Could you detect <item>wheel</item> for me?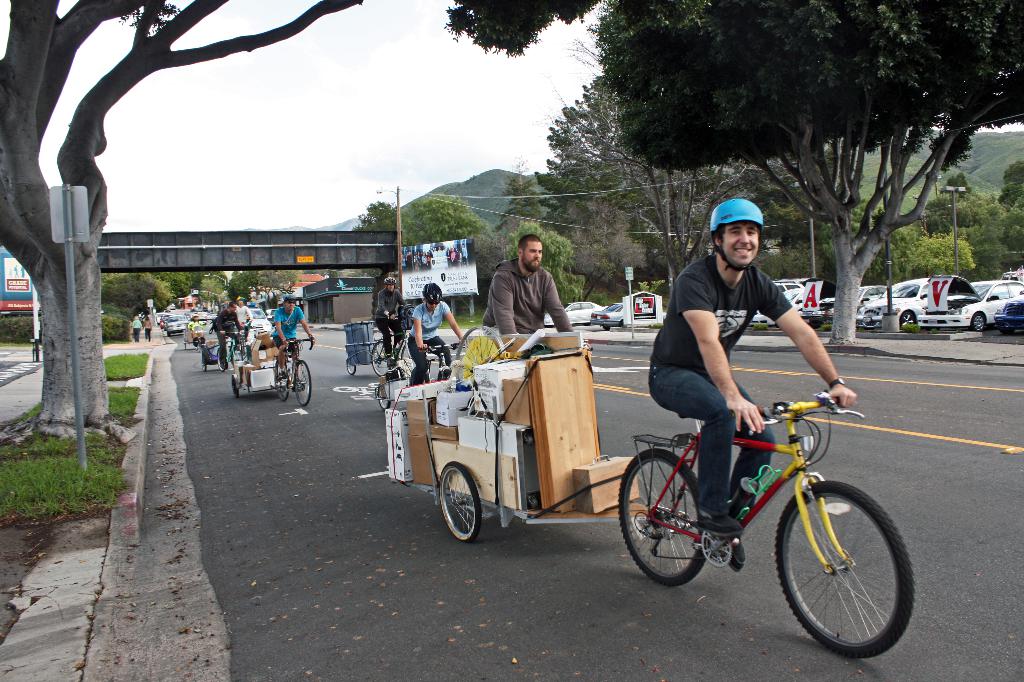
Detection result: box=[167, 331, 172, 337].
